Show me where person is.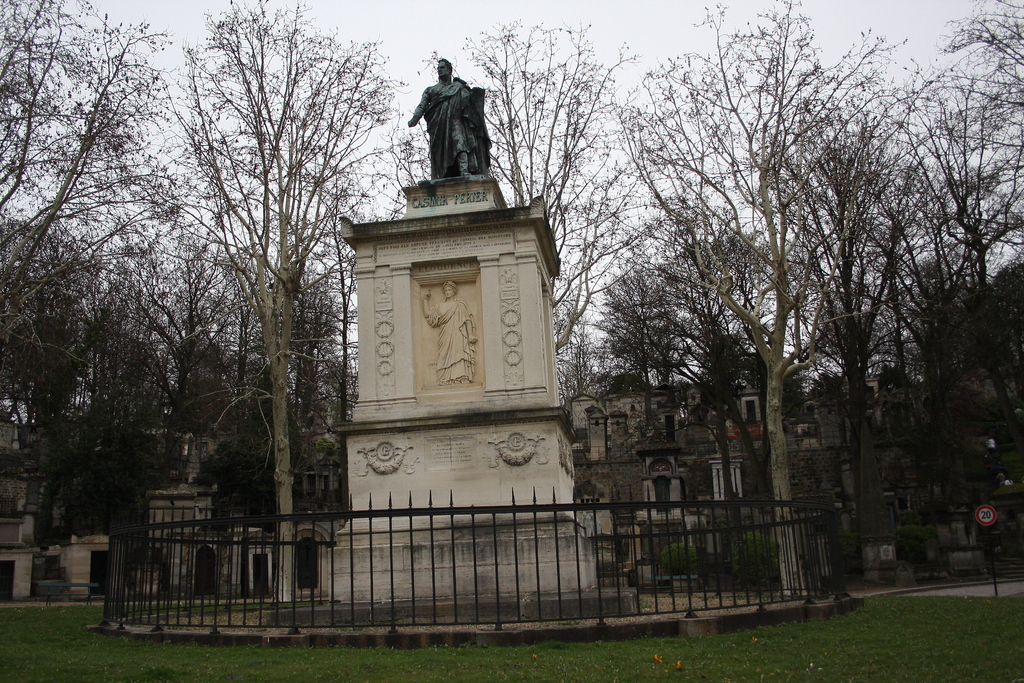
person is at x1=400, y1=63, x2=487, y2=175.
